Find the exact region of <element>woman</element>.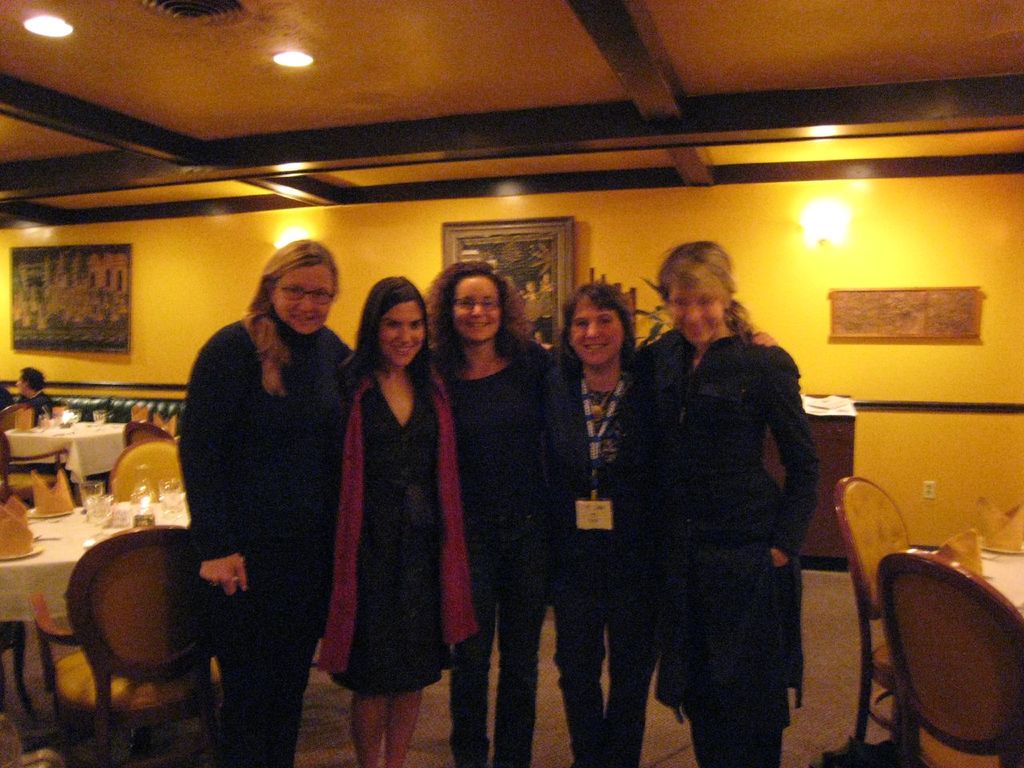
Exact region: 625, 238, 820, 767.
